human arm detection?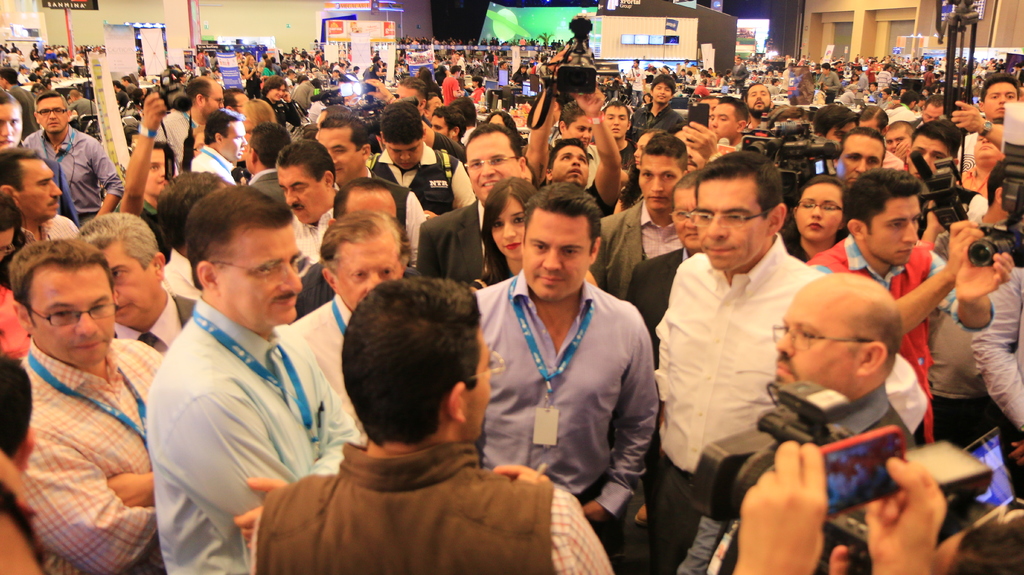
(957,245,1018,349)
